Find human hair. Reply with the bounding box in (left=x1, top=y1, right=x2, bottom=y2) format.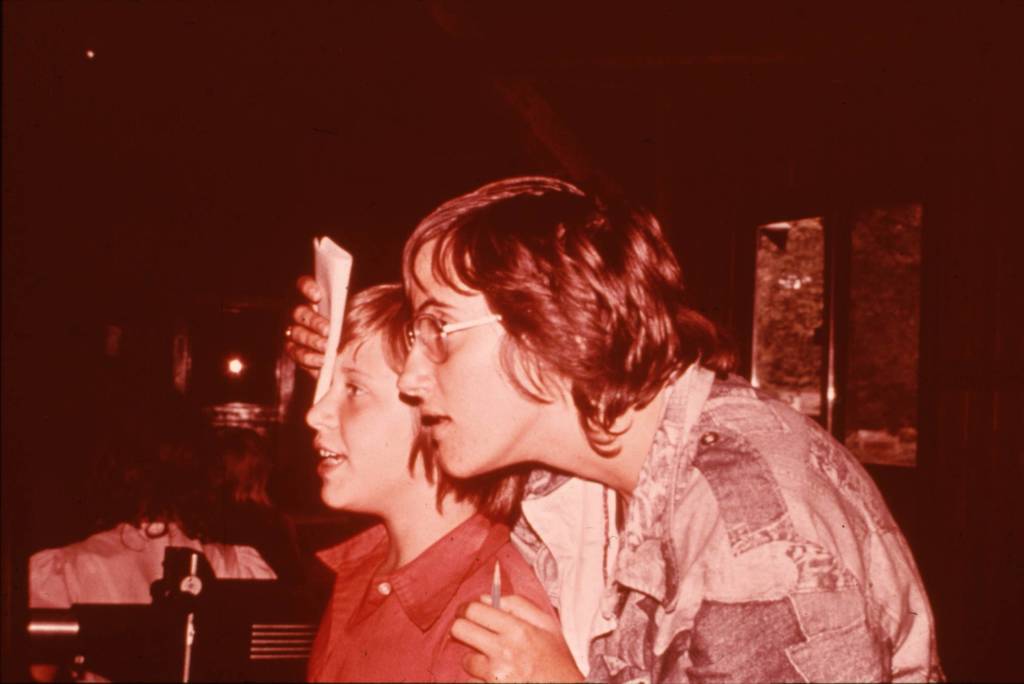
(left=343, top=157, right=696, bottom=479).
